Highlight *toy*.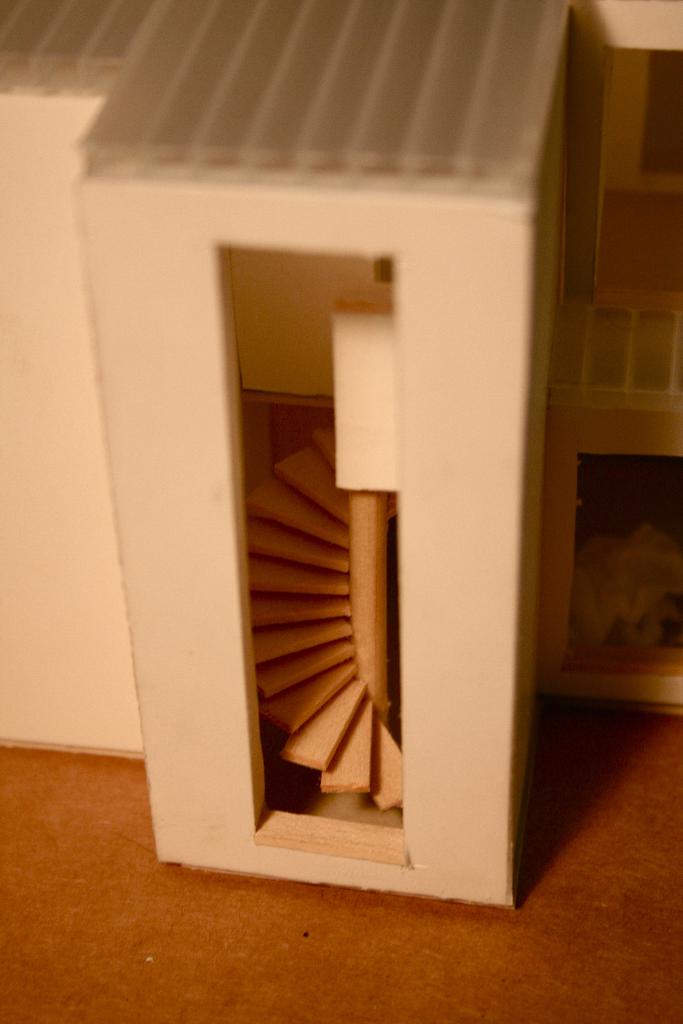
Highlighted region: Rect(0, 0, 682, 902).
